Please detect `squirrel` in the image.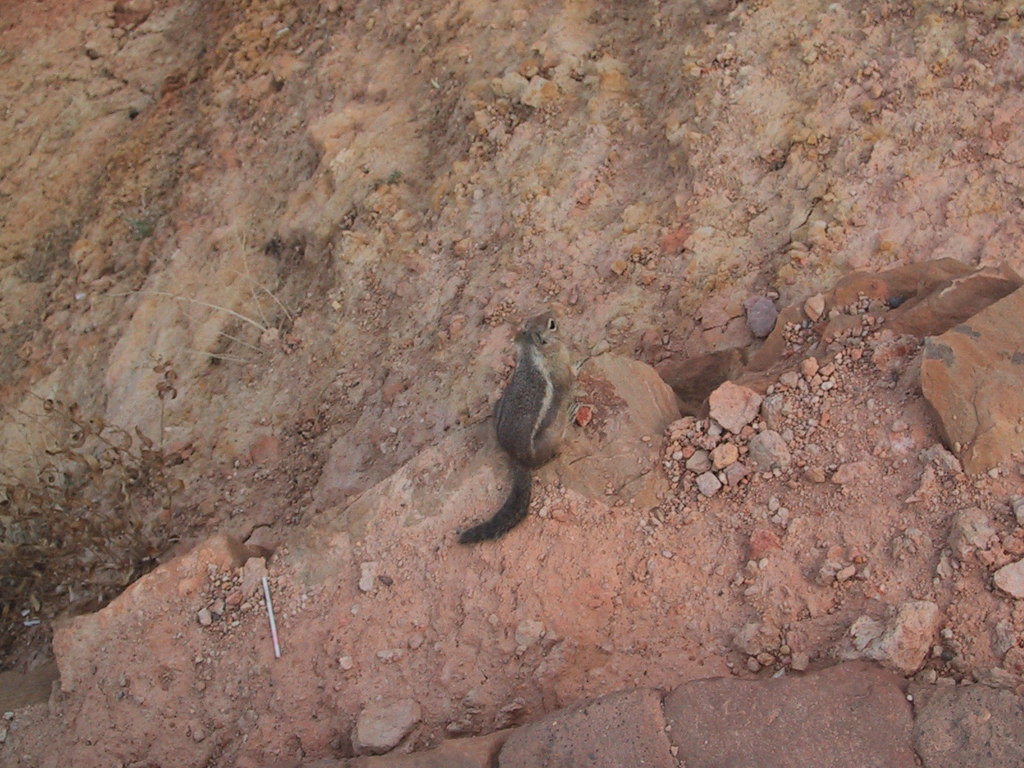
{"left": 459, "top": 309, "right": 582, "bottom": 547}.
